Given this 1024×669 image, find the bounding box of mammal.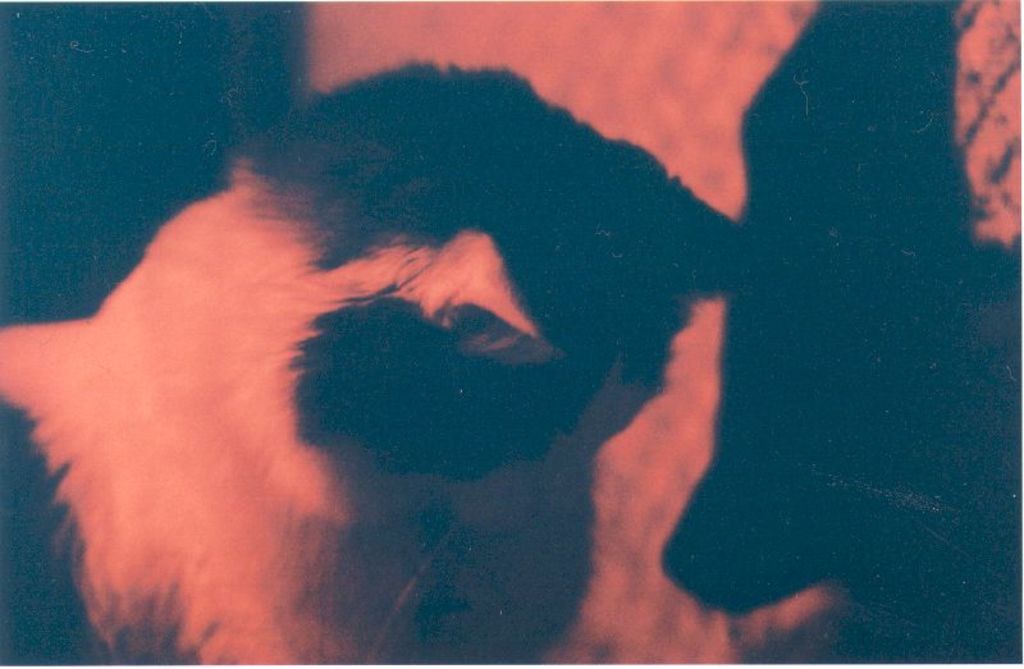
[x1=0, y1=63, x2=769, y2=668].
